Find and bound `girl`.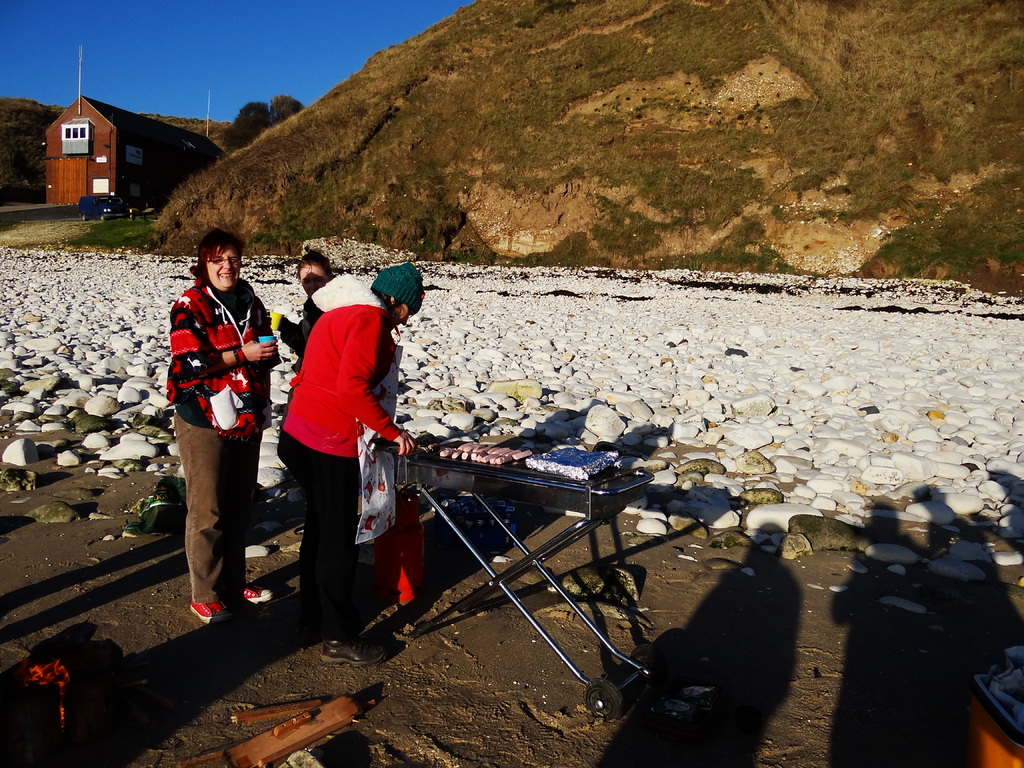
Bound: [267,252,333,362].
